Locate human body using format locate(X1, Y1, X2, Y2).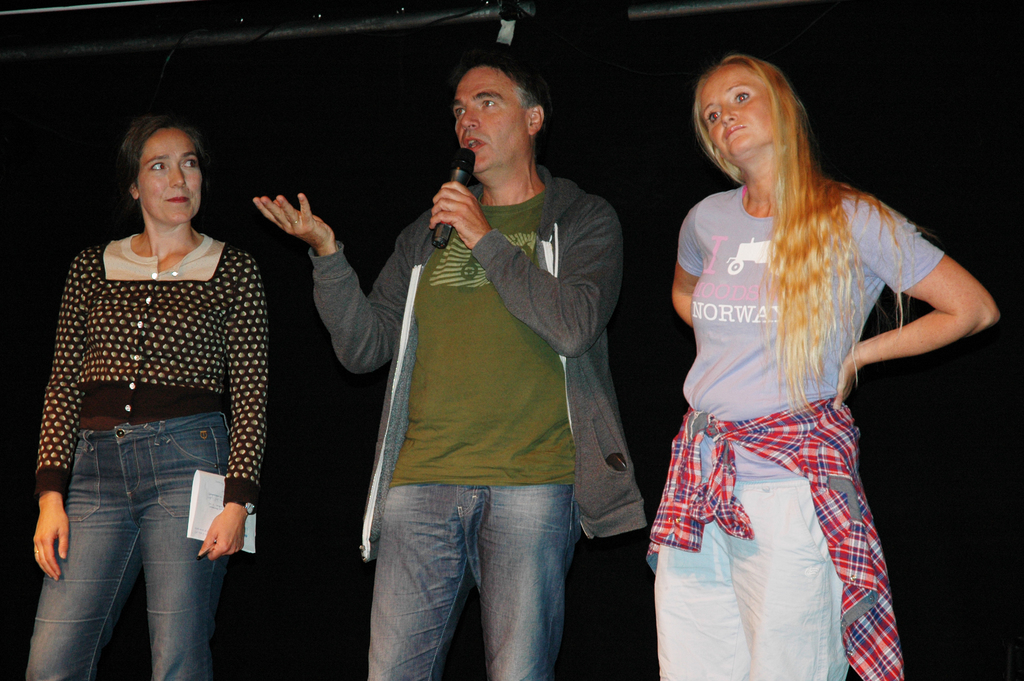
locate(21, 104, 269, 680).
